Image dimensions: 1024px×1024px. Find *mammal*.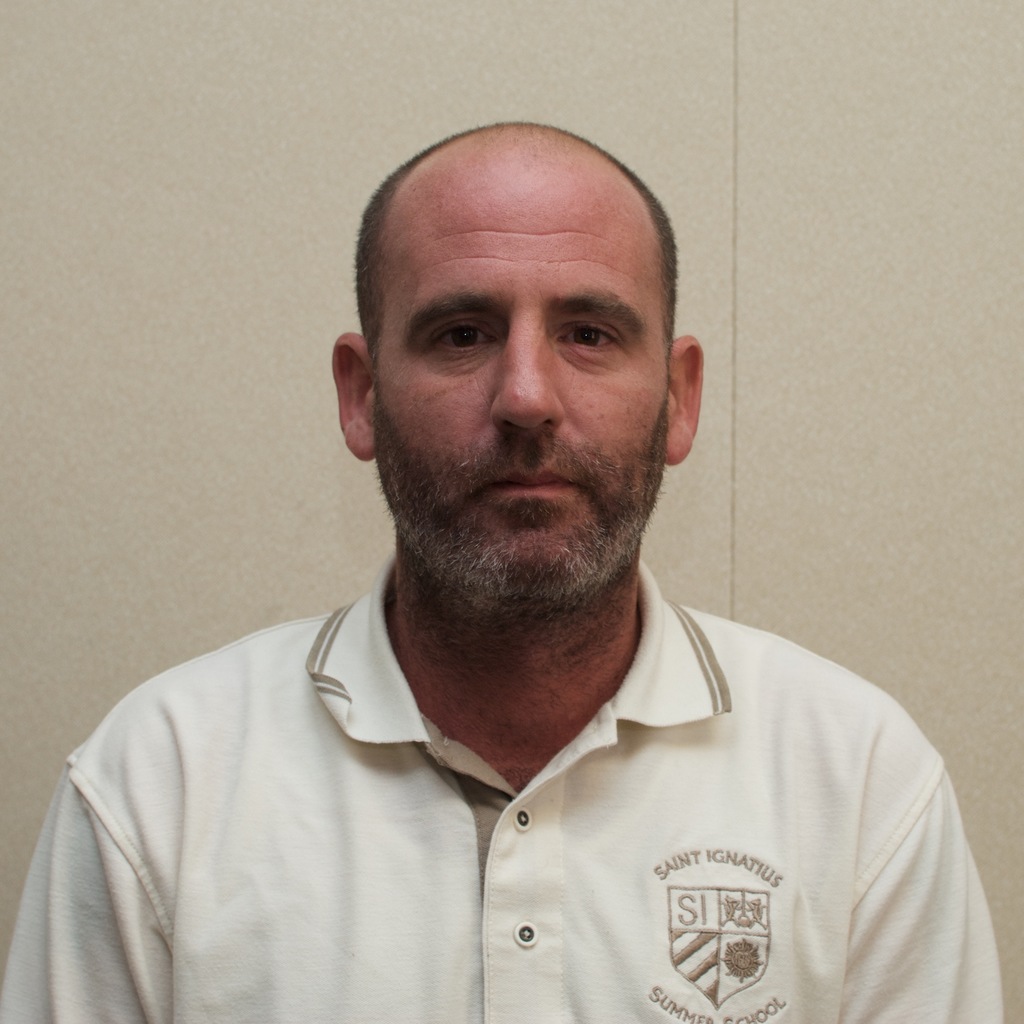
{"x1": 0, "y1": 133, "x2": 1000, "y2": 1023}.
